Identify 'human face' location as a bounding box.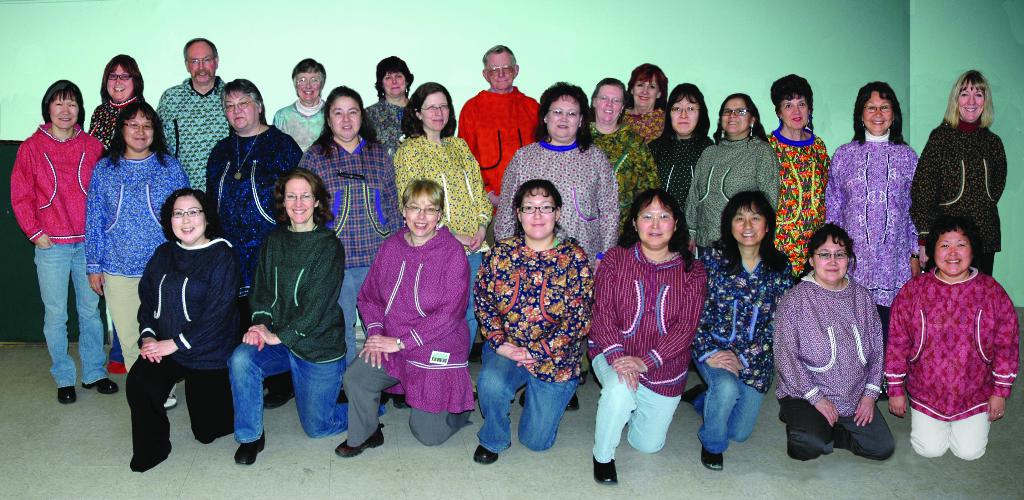
left=962, top=81, right=984, bottom=119.
